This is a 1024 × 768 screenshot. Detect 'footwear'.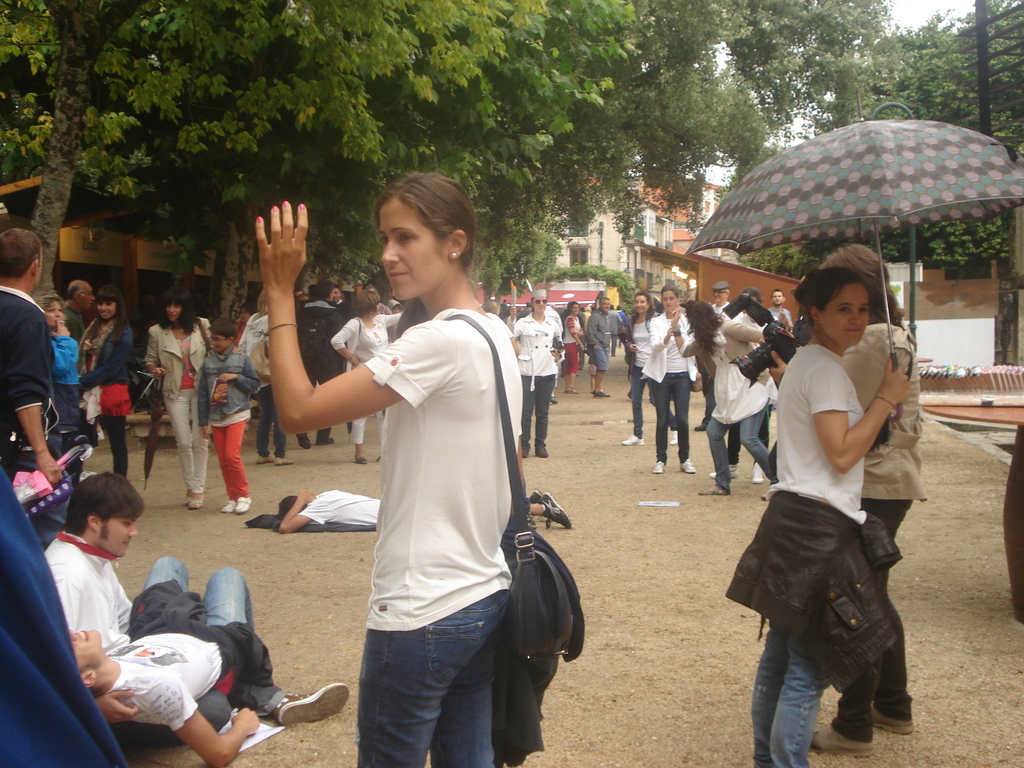
707, 464, 742, 480.
